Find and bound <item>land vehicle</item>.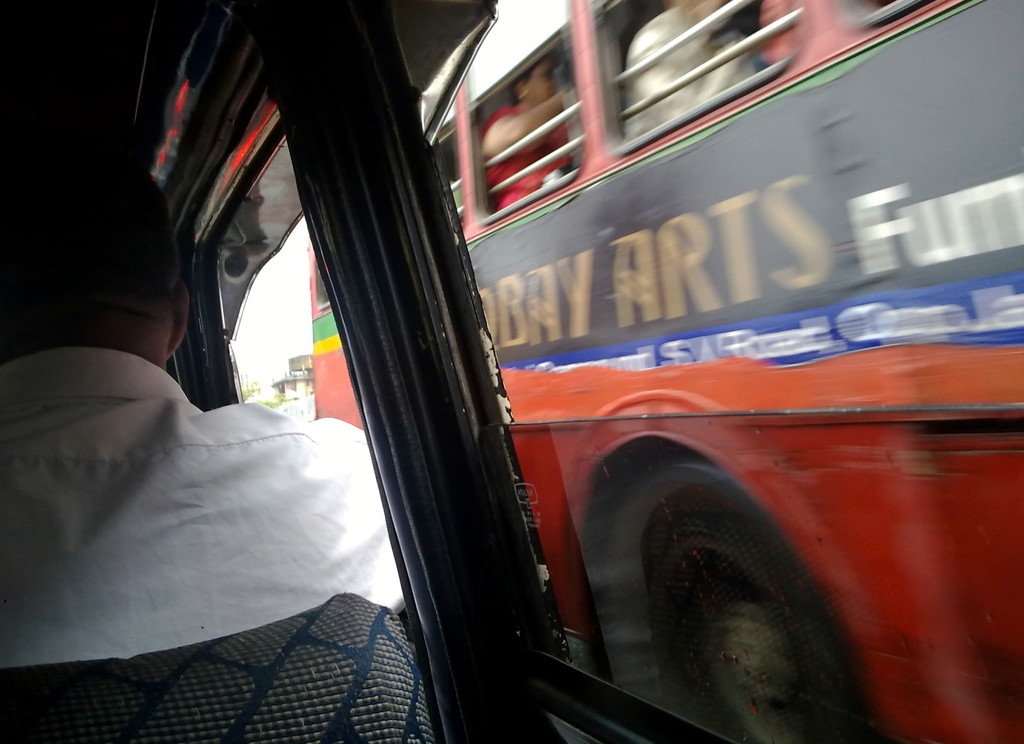
Bound: detection(0, 0, 1023, 743).
